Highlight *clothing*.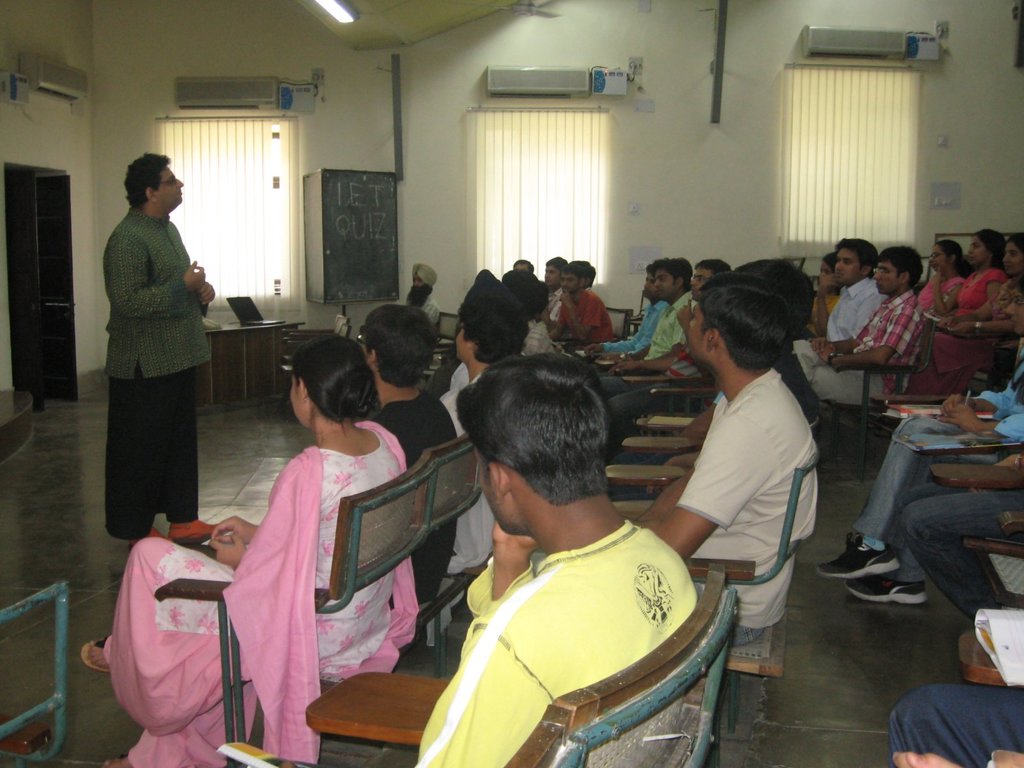
Highlighted region: region(93, 172, 214, 493).
